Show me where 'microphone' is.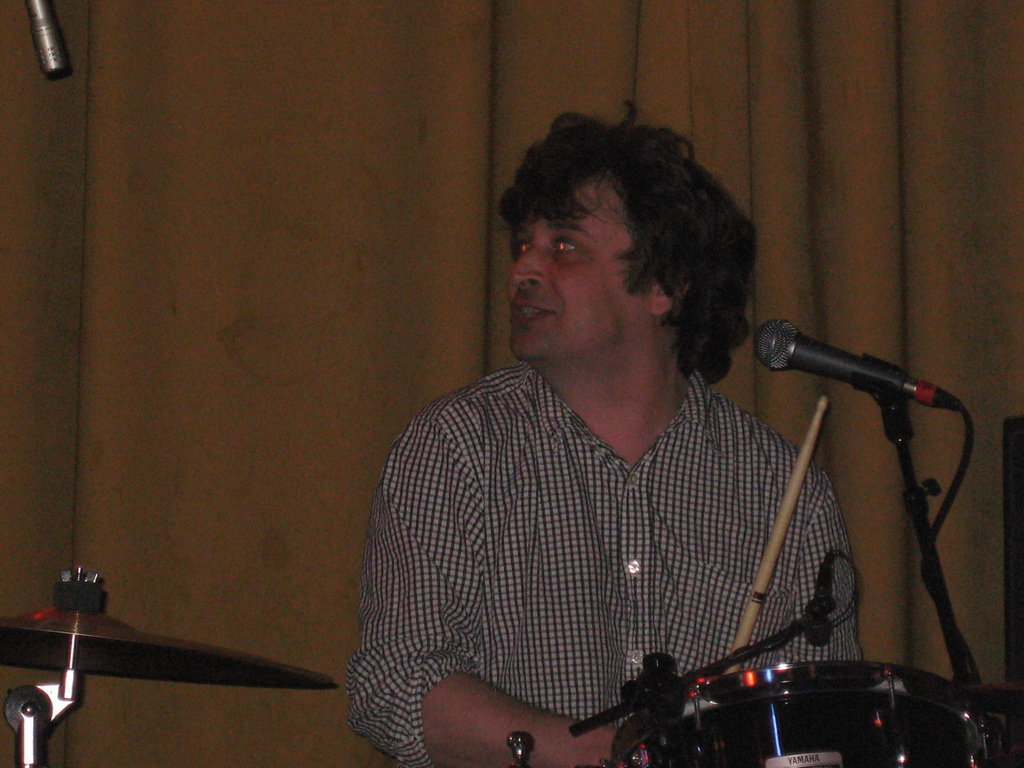
'microphone' is at left=746, top=320, right=943, bottom=451.
